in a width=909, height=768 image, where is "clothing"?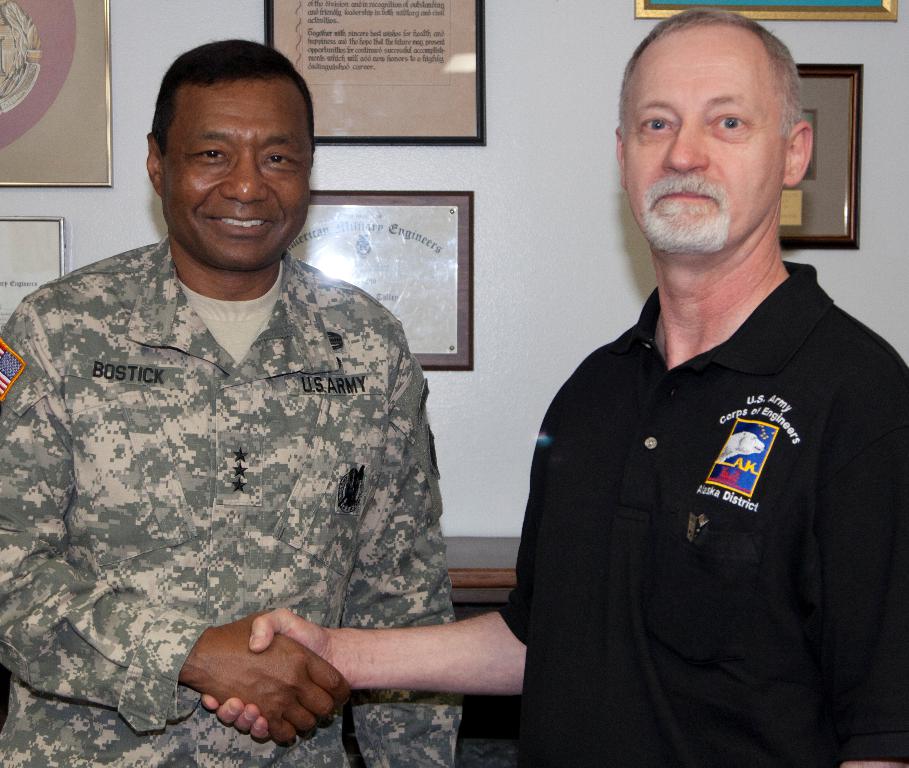
region(510, 226, 900, 753).
